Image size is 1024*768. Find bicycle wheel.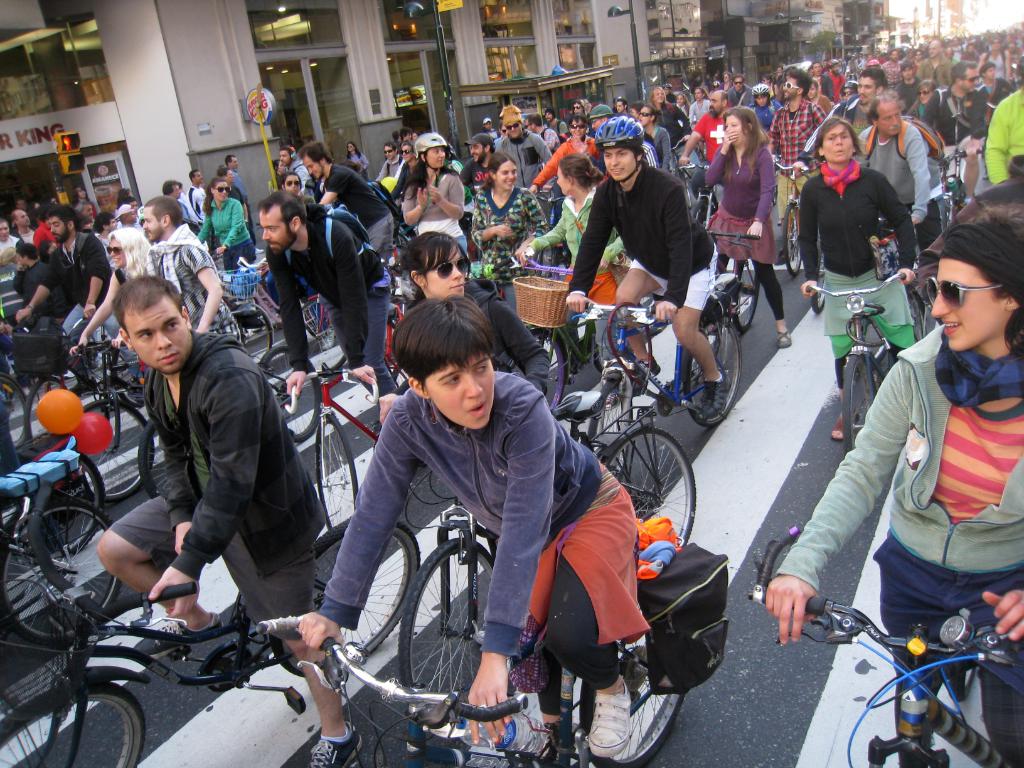
Rect(308, 406, 363, 543).
